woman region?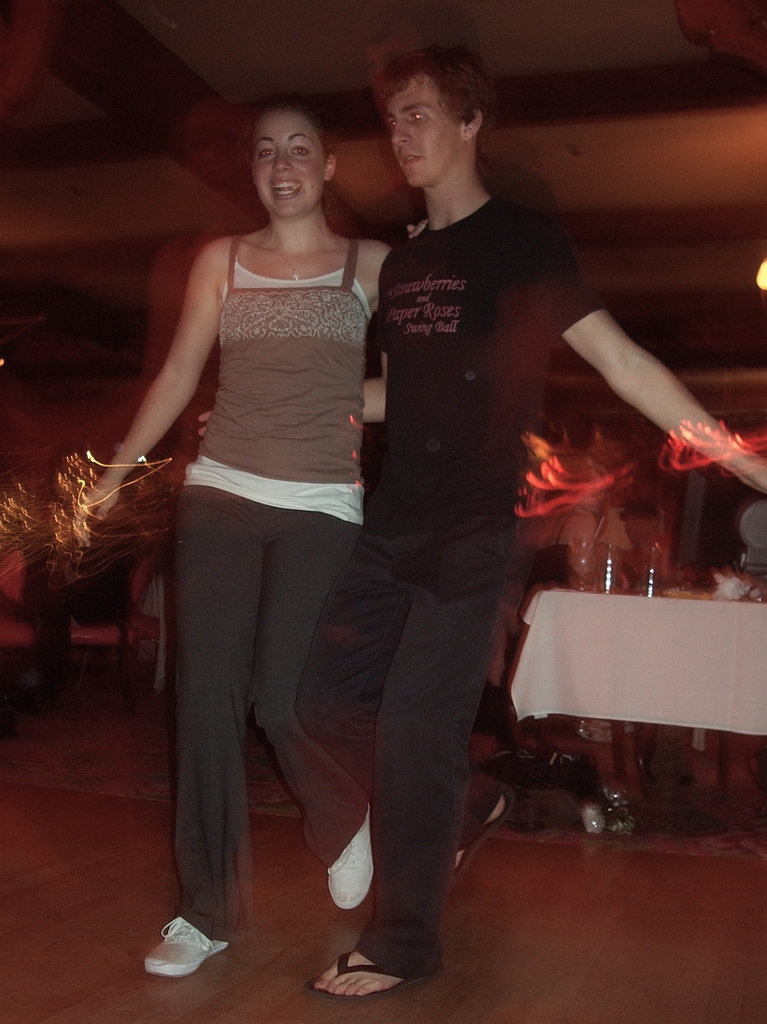
[x1=133, y1=77, x2=443, y2=954]
